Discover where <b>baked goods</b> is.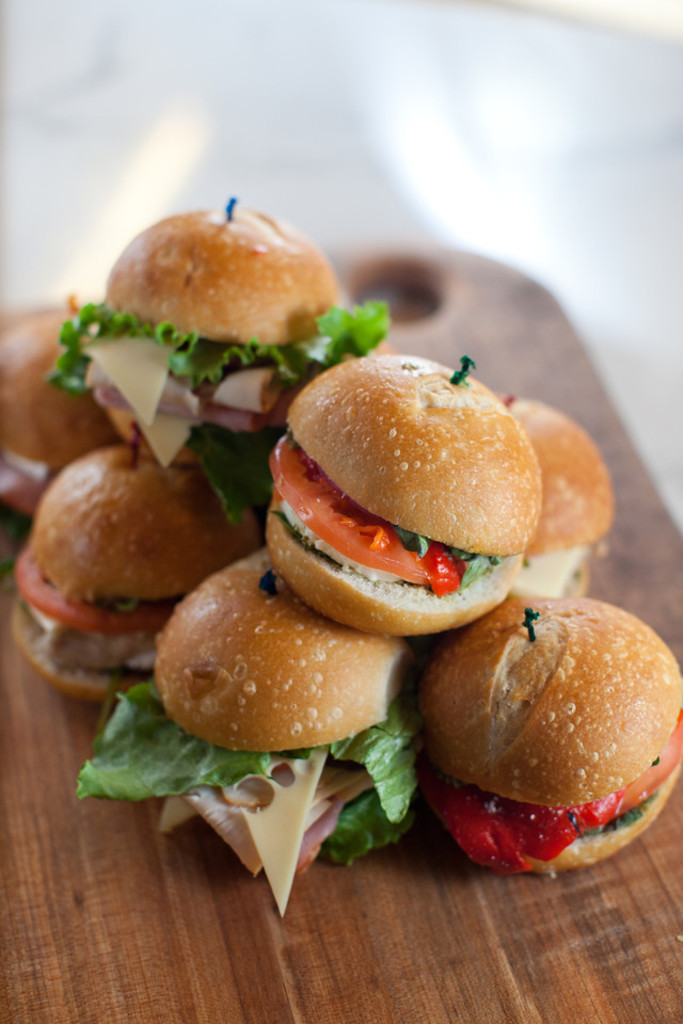
Discovered at bbox=[503, 398, 615, 598].
